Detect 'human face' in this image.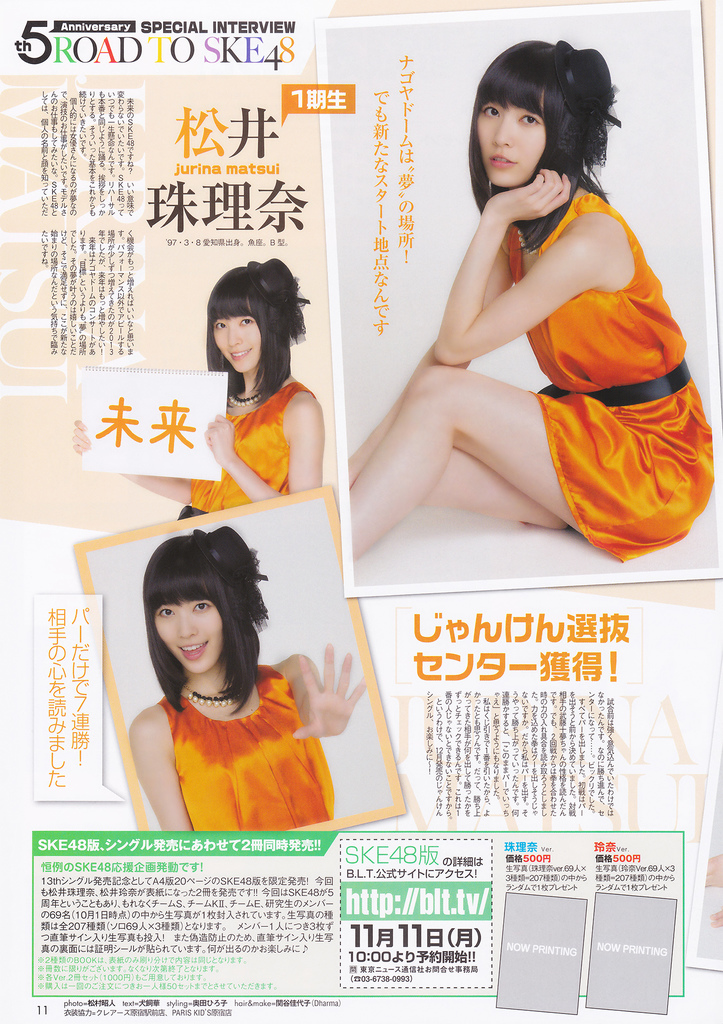
Detection: 215,321,261,376.
